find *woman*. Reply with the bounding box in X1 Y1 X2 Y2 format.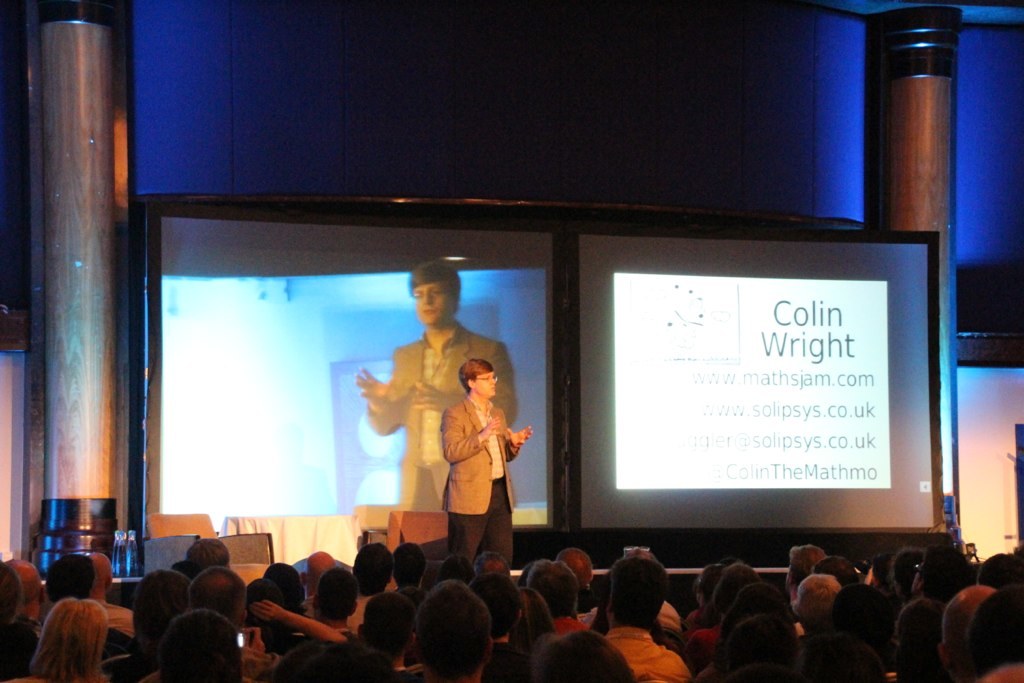
247 579 340 661.
